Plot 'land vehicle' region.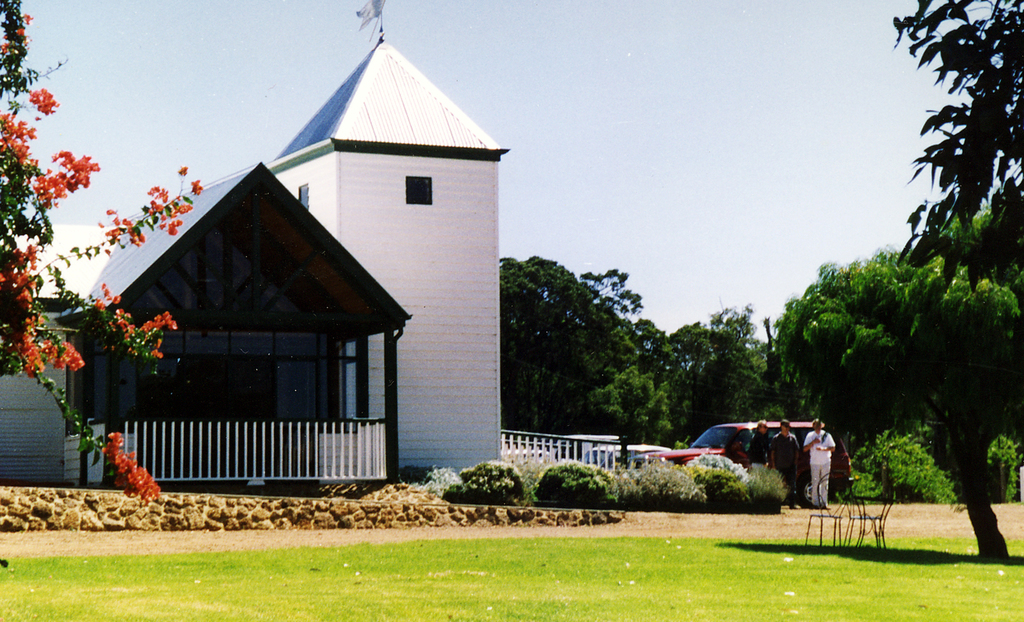
Plotted at <box>624,448,730,471</box>.
